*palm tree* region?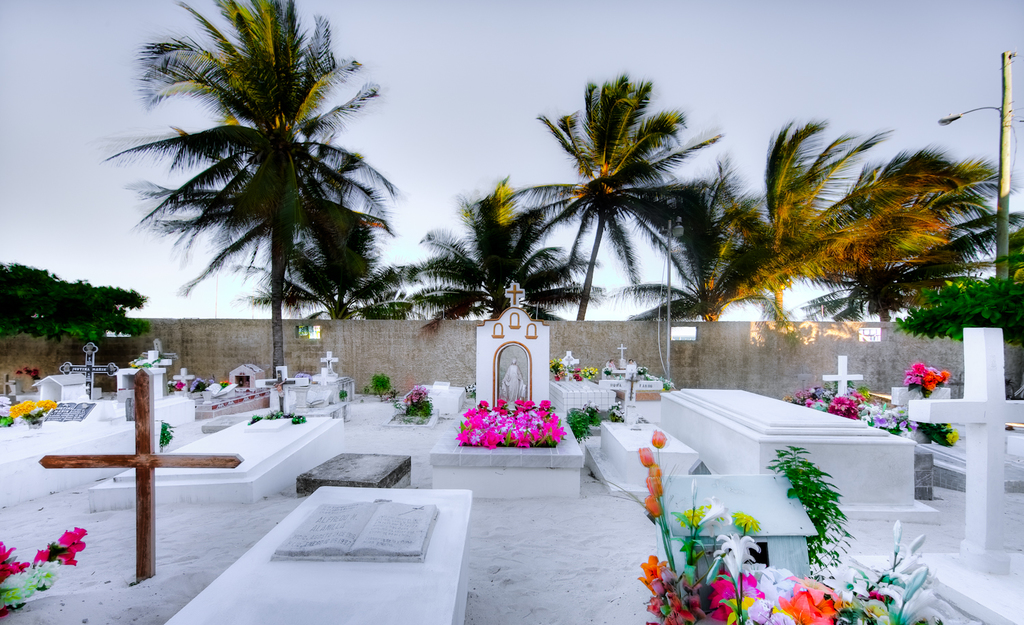
98:0:396:388
